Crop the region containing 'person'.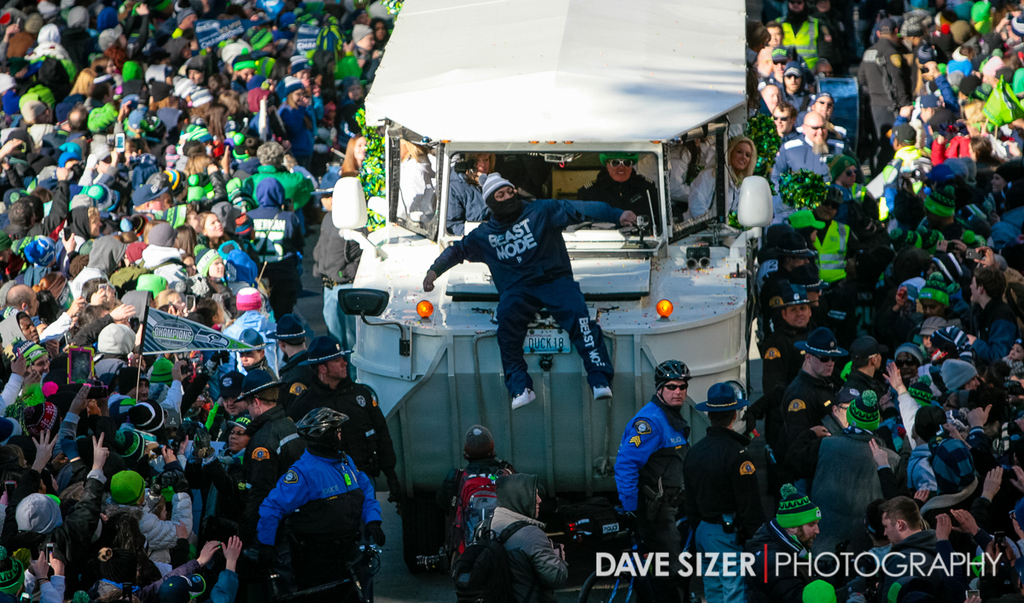
Crop region: select_region(449, 147, 502, 246).
